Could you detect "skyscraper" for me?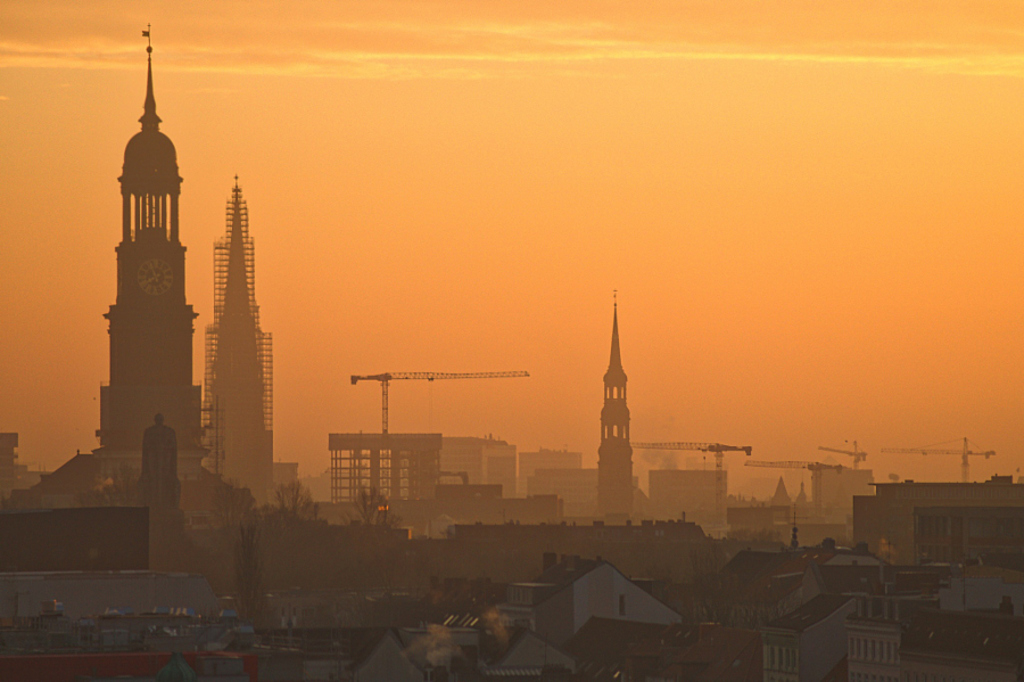
Detection result: crop(191, 164, 303, 516).
